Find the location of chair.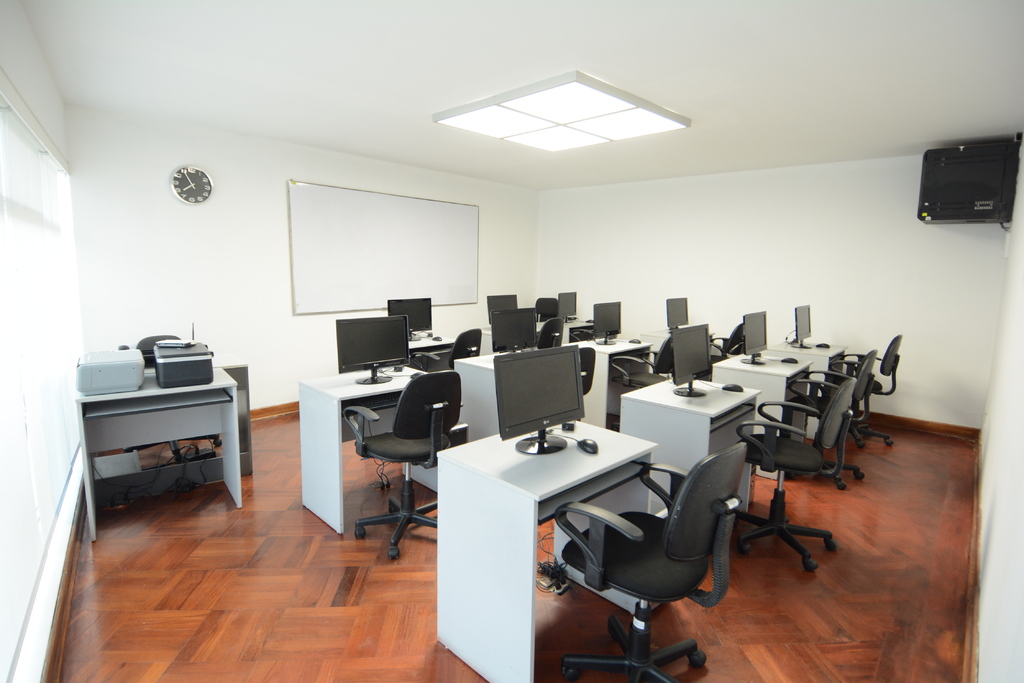
Location: 568, 321, 596, 343.
